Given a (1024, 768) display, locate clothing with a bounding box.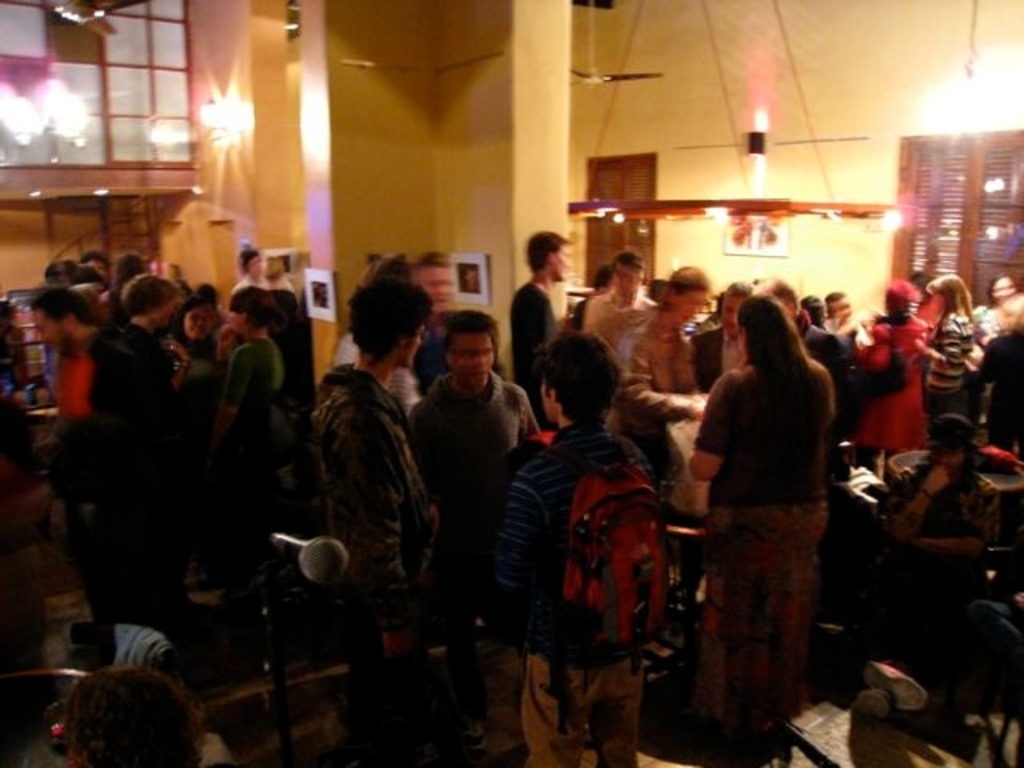
Located: 579 293 662 382.
